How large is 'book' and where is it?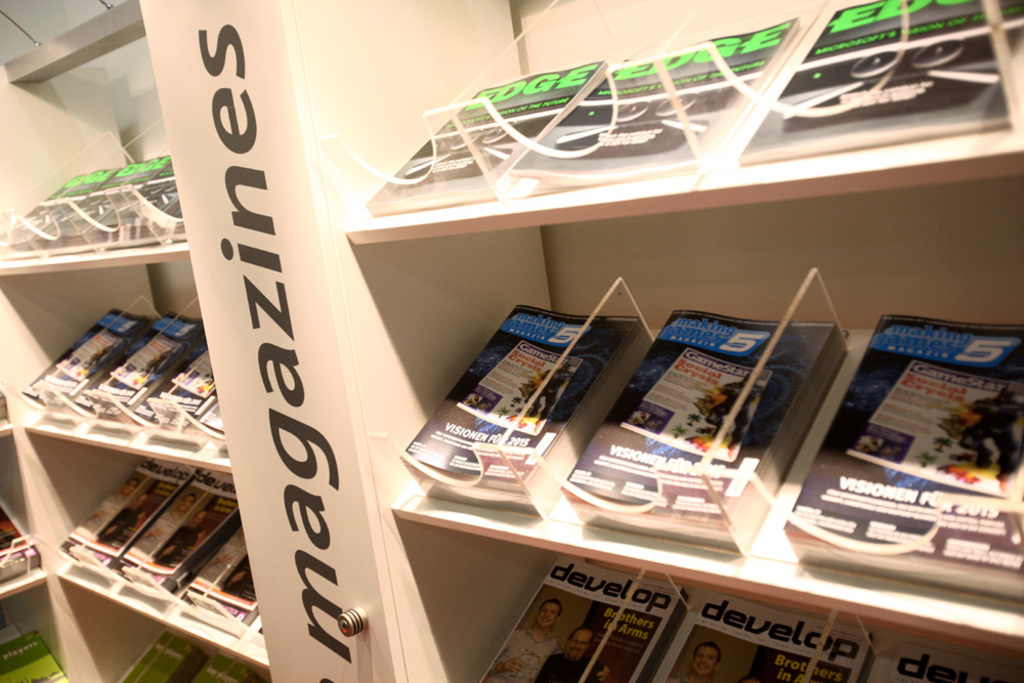
Bounding box: crop(660, 586, 877, 682).
